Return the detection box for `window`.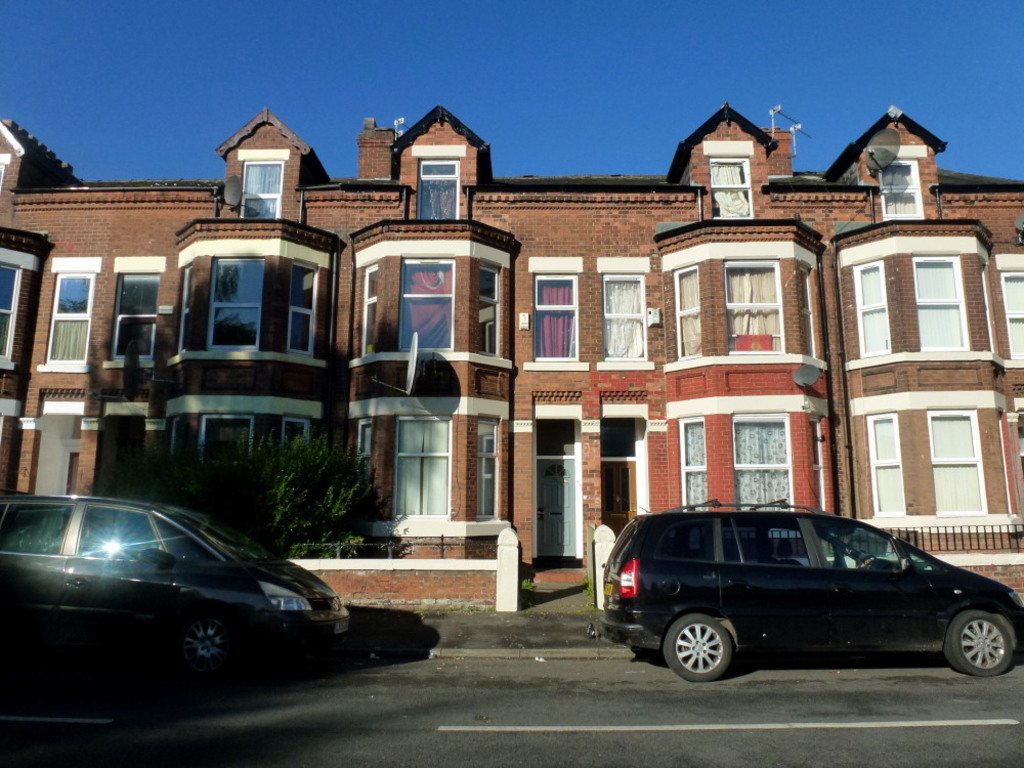
left=724, top=250, right=795, bottom=349.
